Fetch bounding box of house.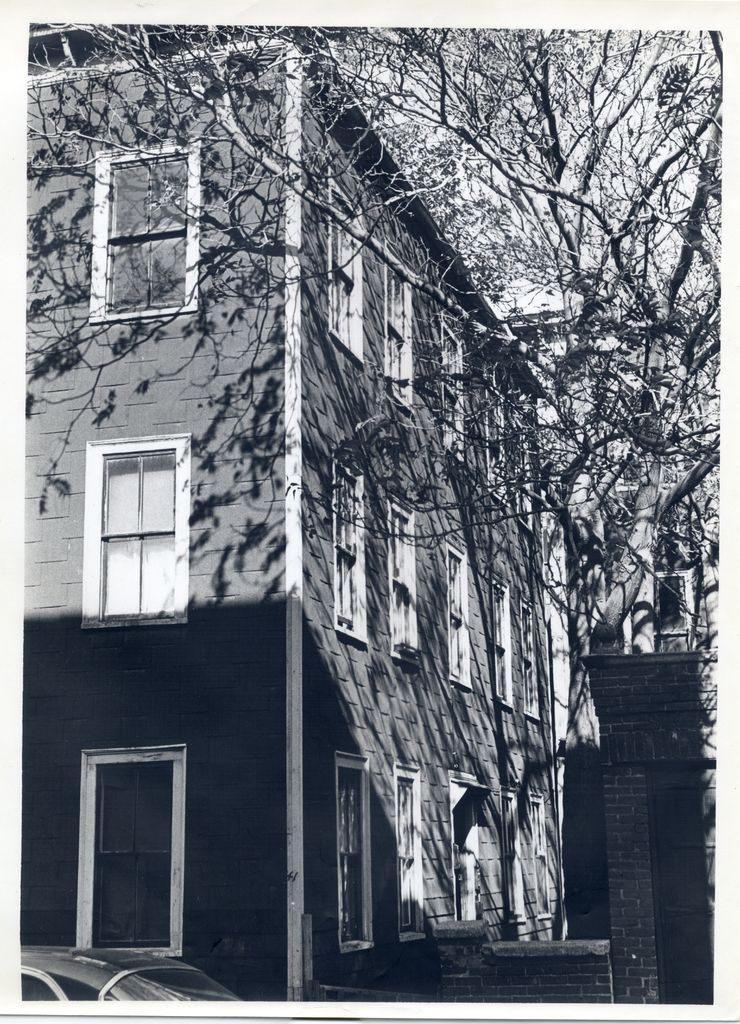
Bbox: (x1=29, y1=23, x2=721, y2=1005).
